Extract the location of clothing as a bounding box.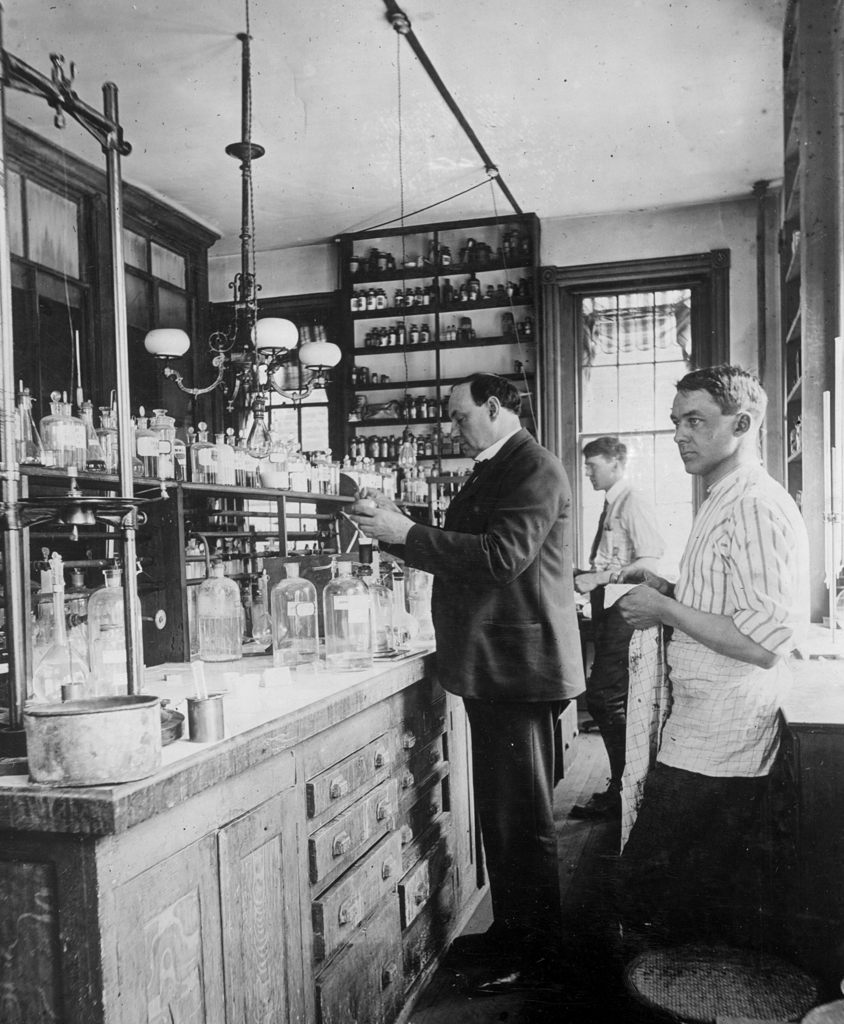
605:394:809:913.
